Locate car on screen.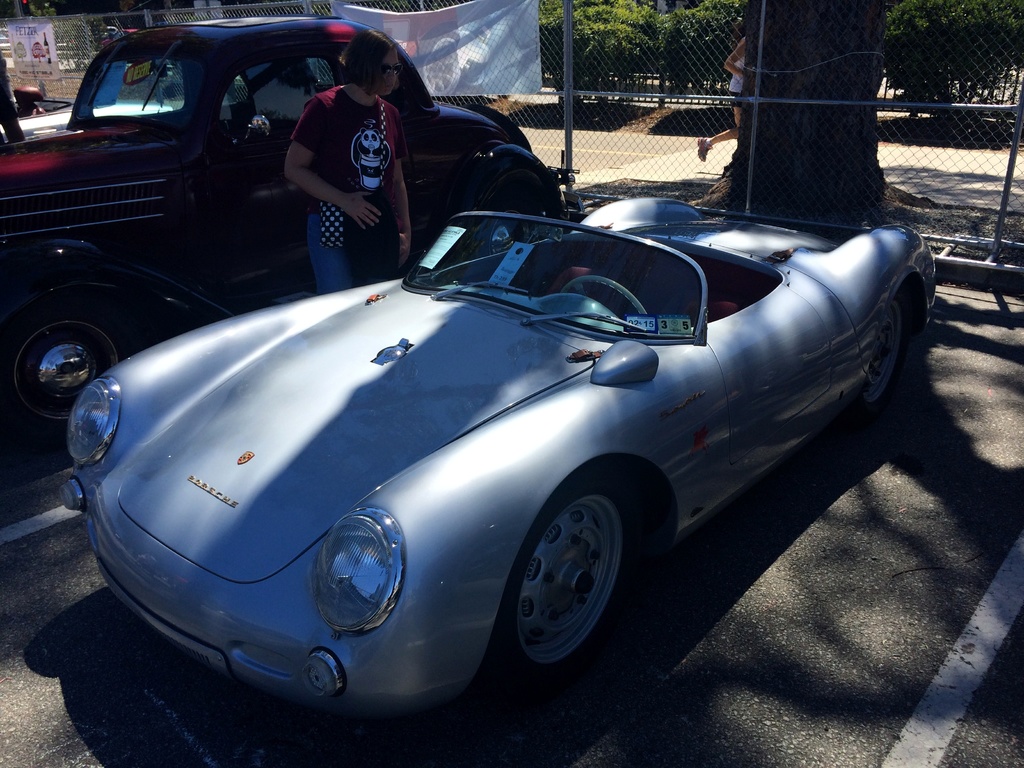
On screen at (0, 84, 172, 139).
